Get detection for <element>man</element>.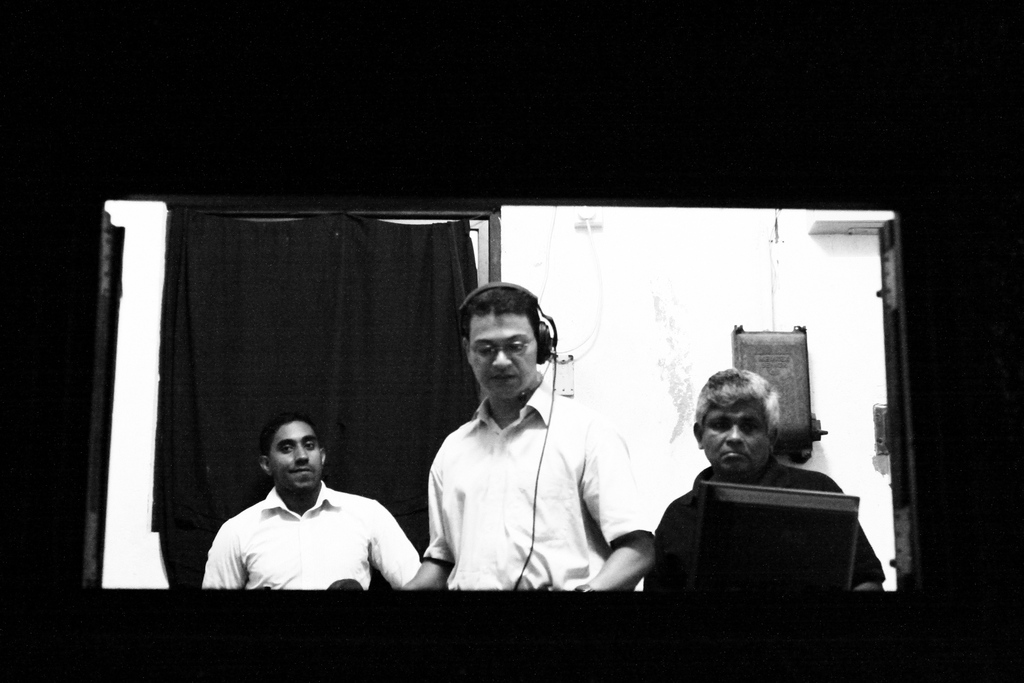
Detection: bbox=(403, 283, 656, 596).
